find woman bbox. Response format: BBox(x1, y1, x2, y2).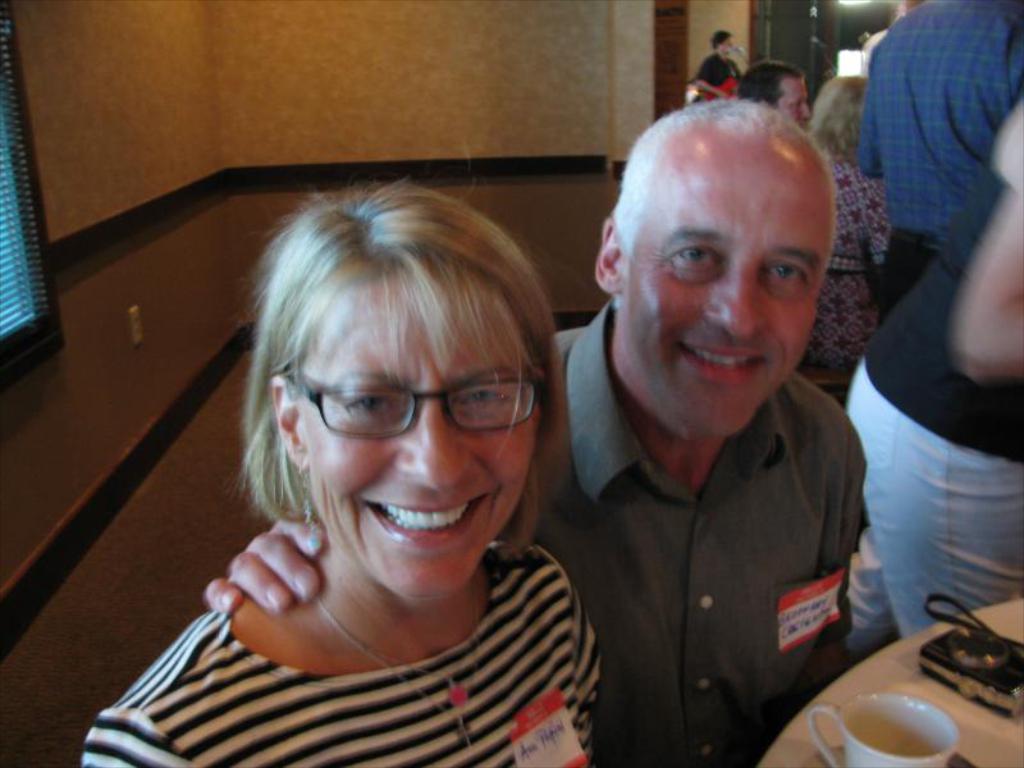
BBox(77, 180, 608, 767).
